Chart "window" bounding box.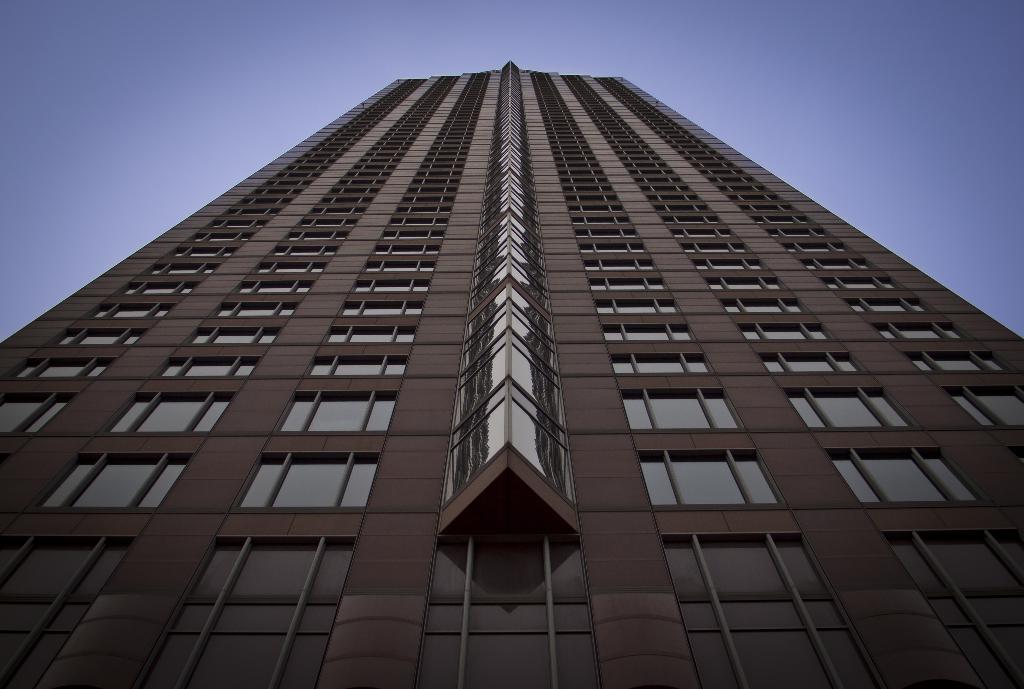
Charted: <region>580, 243, 648, 255</region>.
